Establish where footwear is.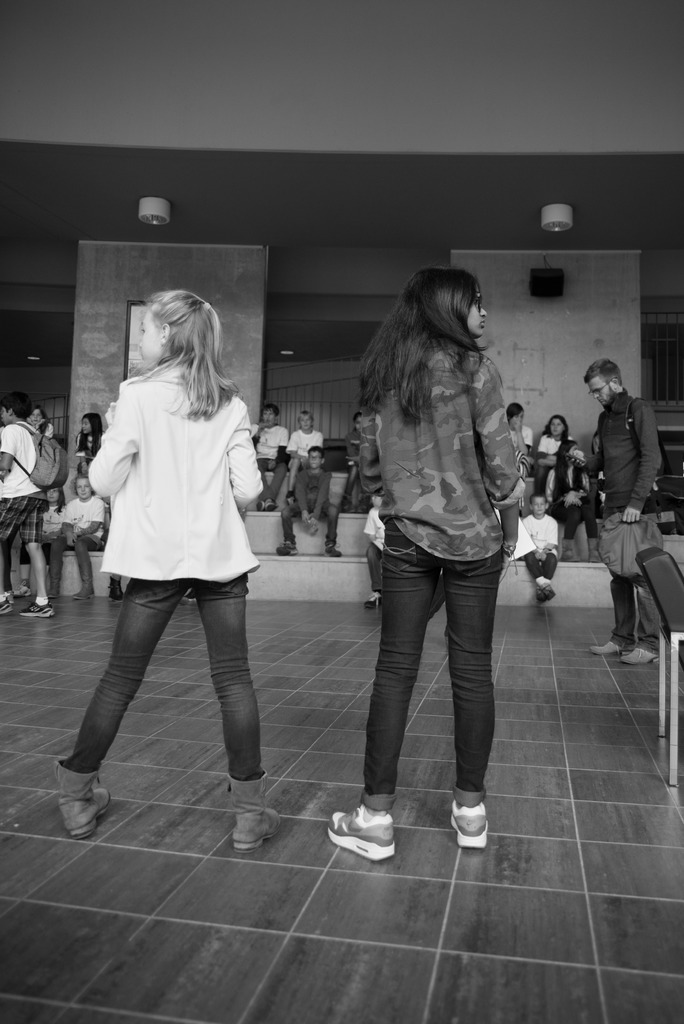
Established at 583:641:623:657.
